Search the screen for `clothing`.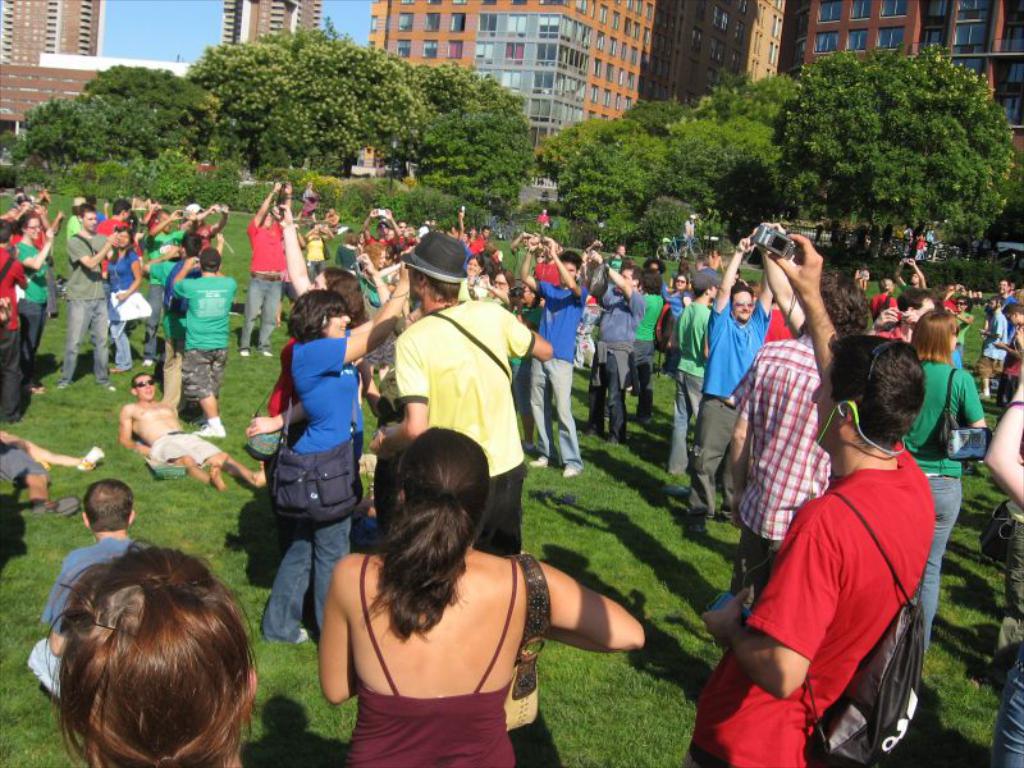
Found at x1=88, y1=221, x2=156, y2=380.
